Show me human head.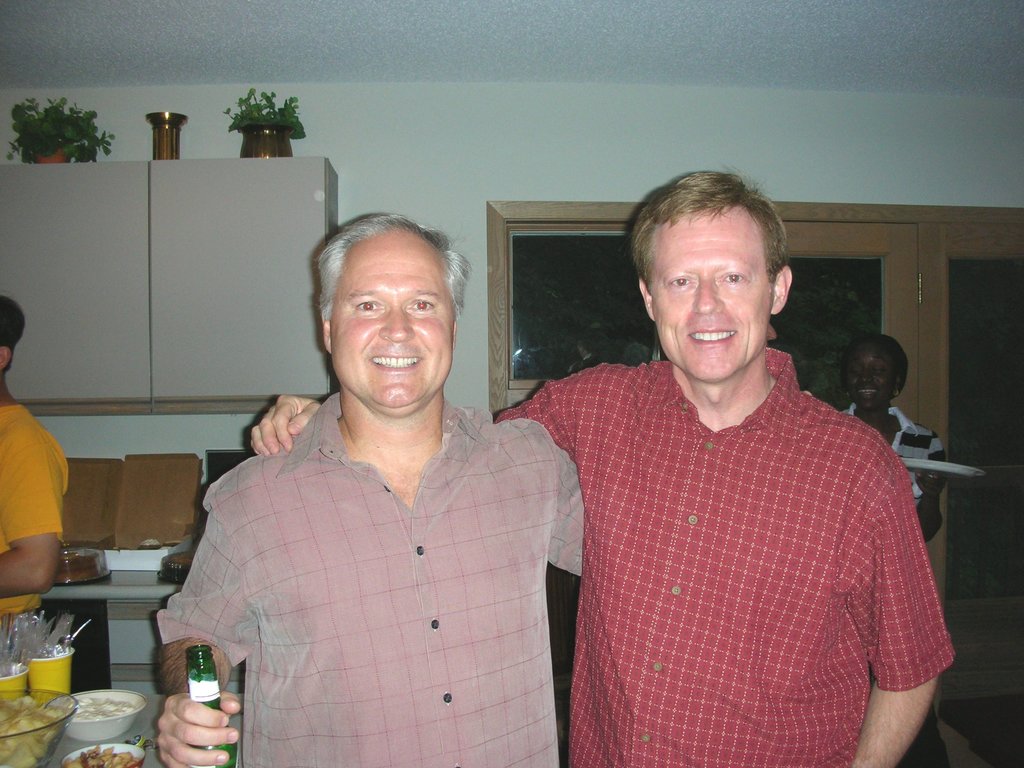
human head is here: 276,209,490,412.
